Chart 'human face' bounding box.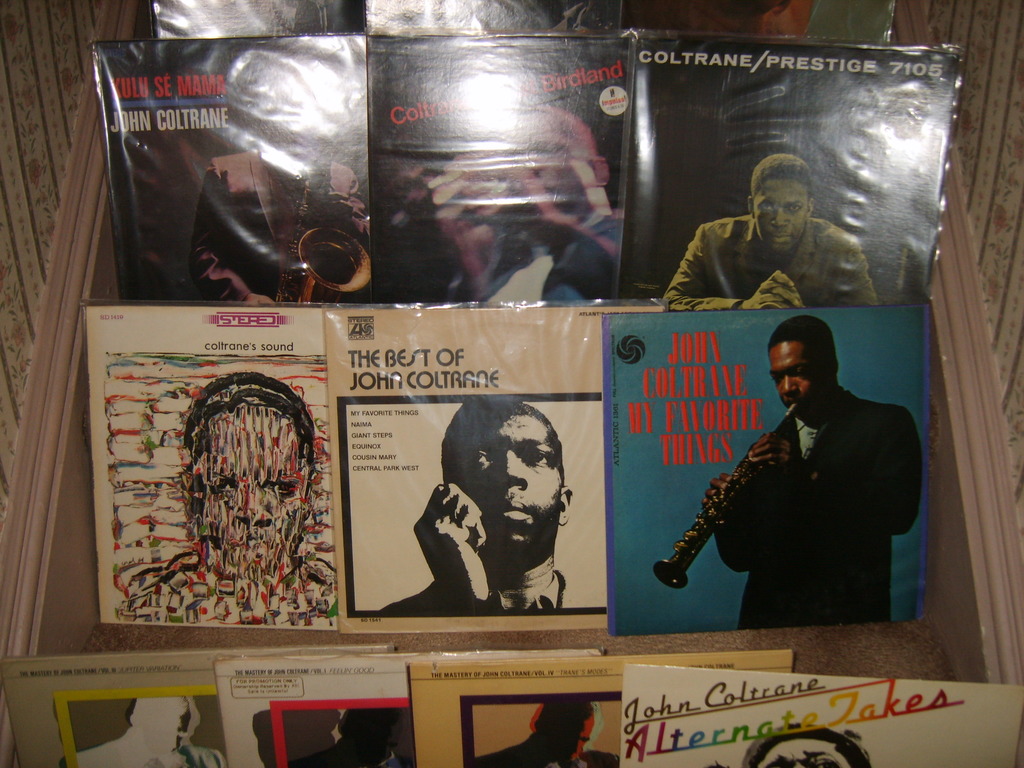
Charted: box=[761, 737, 851, 767].
